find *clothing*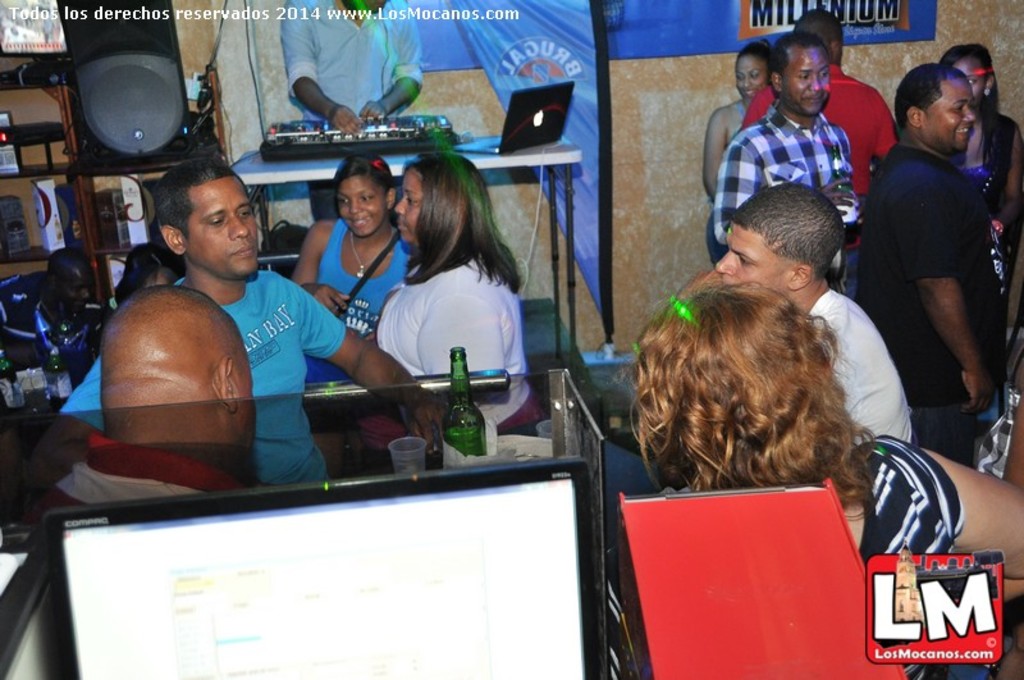
<region>716, 110, 845, 295</region>
